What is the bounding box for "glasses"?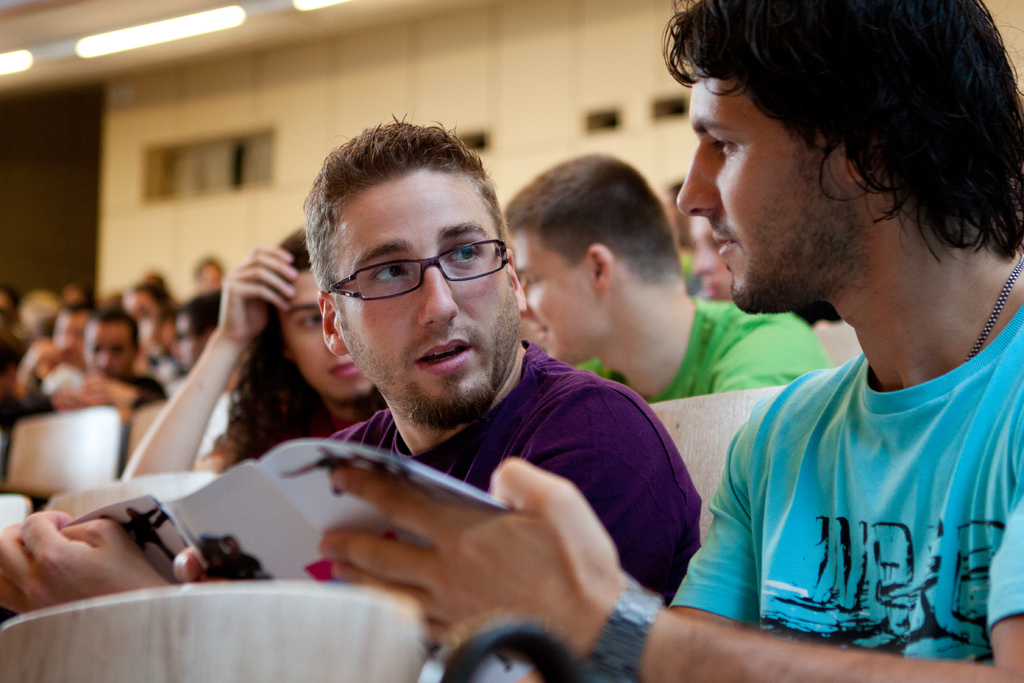
(314, 233, 515, 309).
